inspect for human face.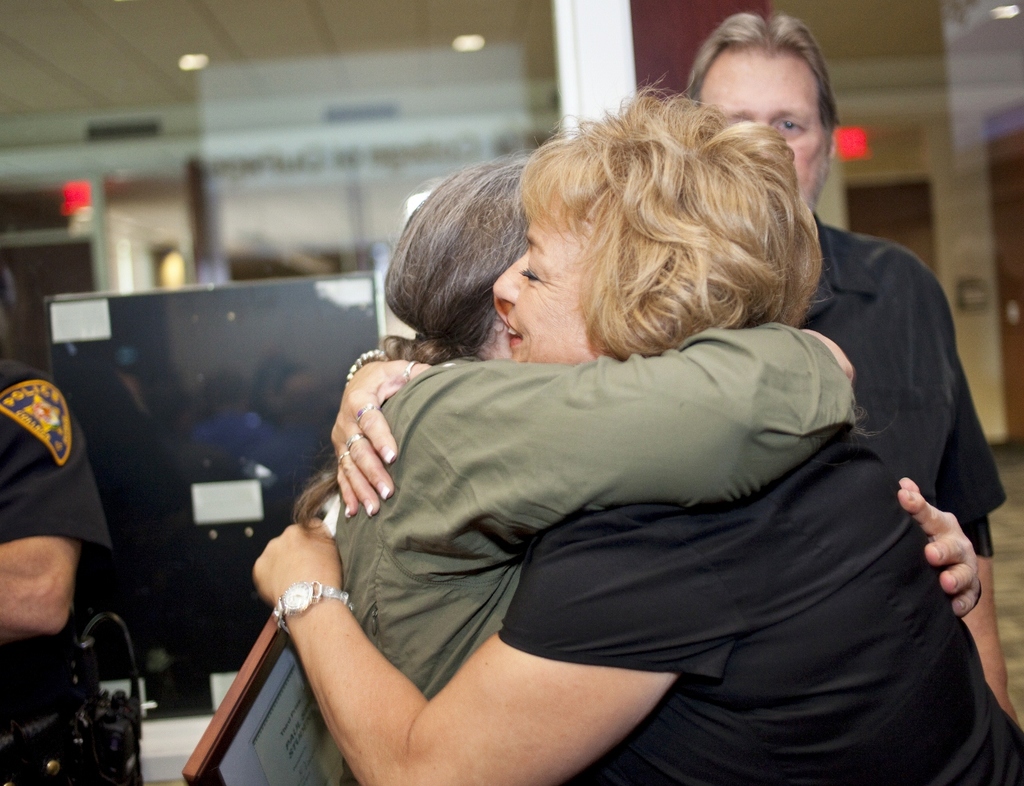
Inspection: bbox=(494, 197, 590, 366).
